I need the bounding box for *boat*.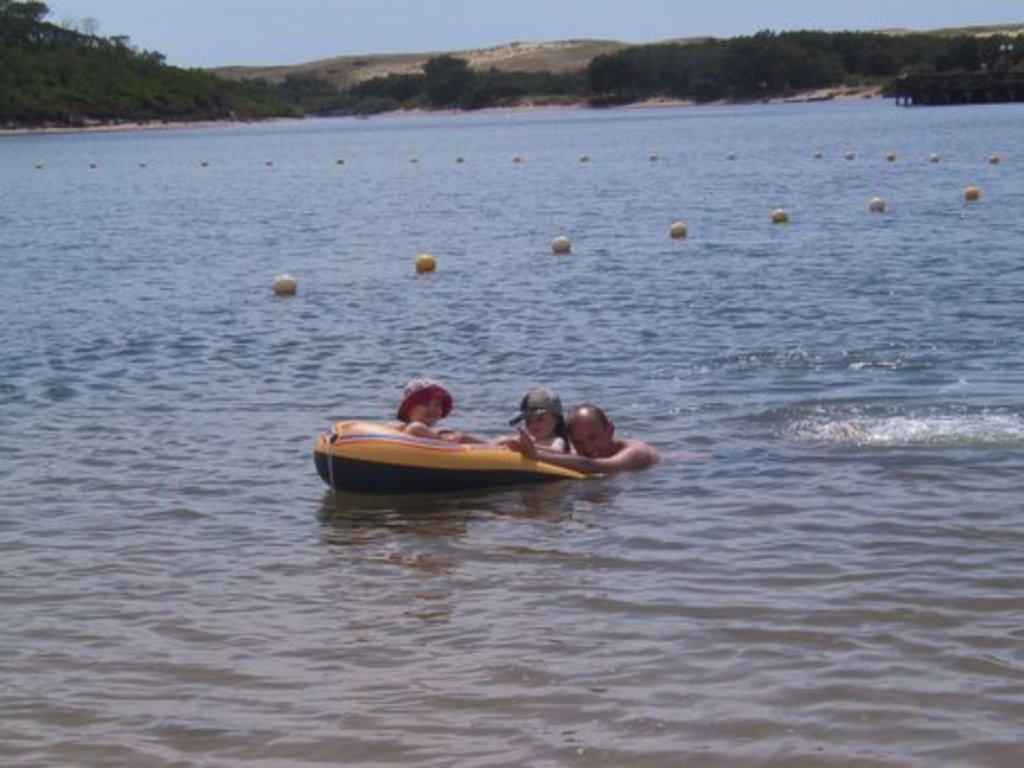
Here it is: 316:414:606:486.
